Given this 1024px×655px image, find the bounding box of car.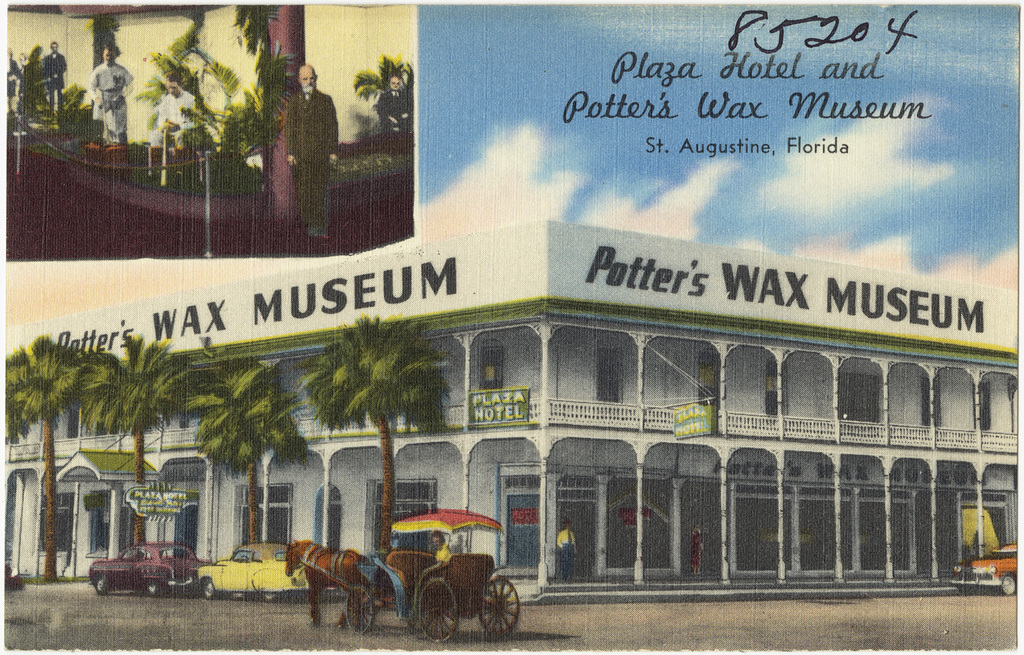
<region>84, 542, 219, 598</region>.
